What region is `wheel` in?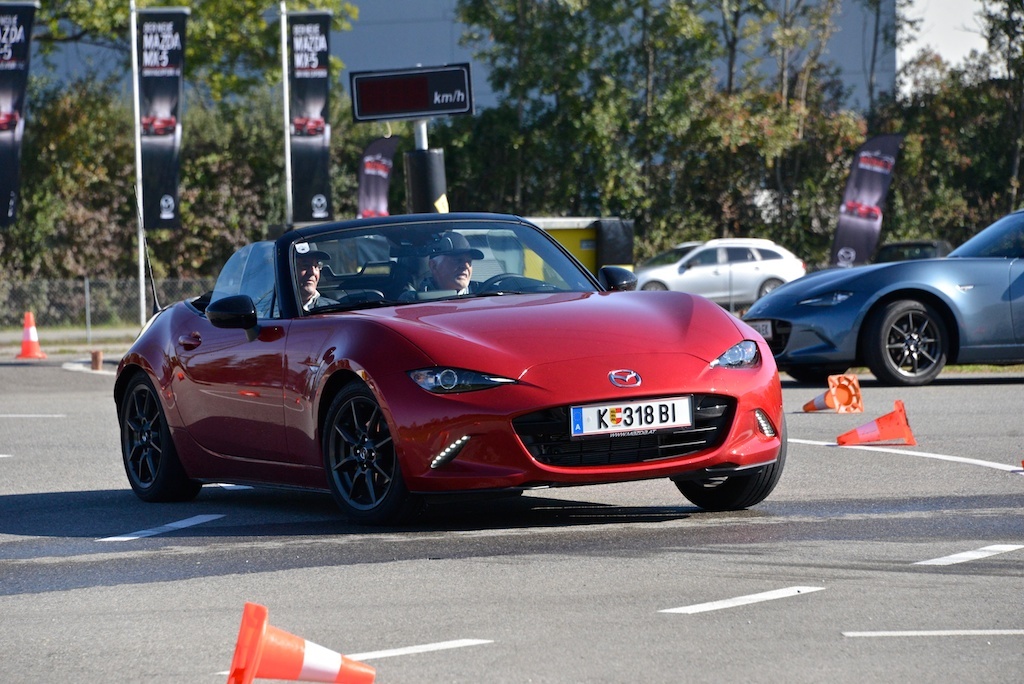
detection(317, 392, 394, 518).
